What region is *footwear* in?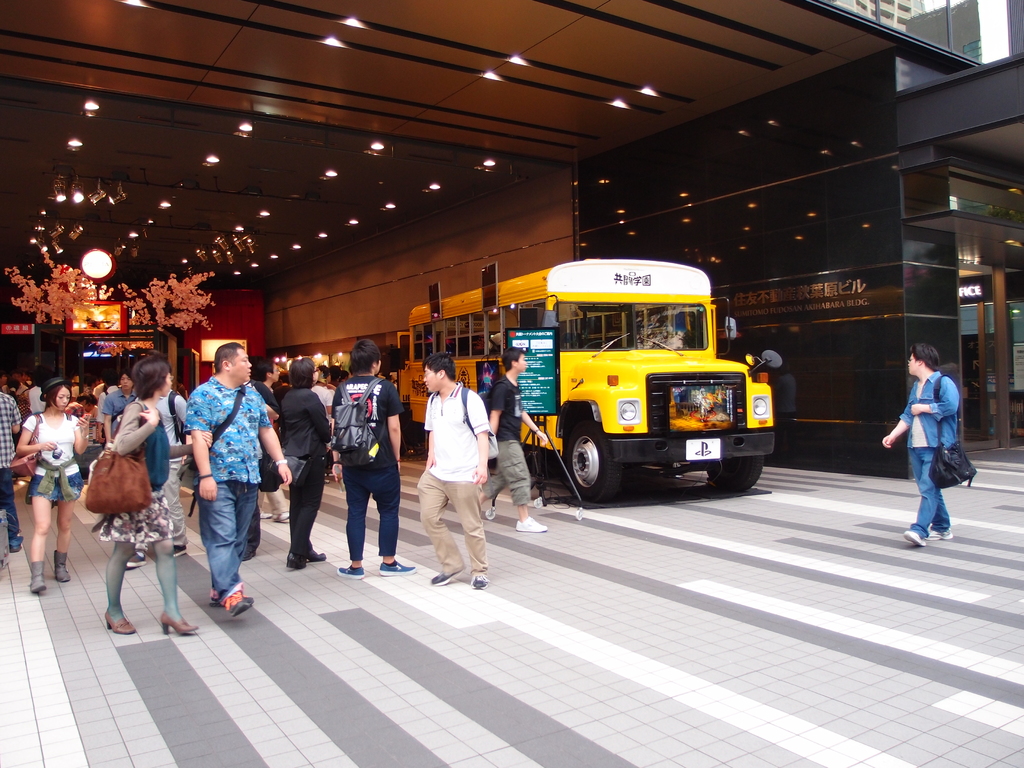
x1=924 y1=528 x2=954 y2=541.
